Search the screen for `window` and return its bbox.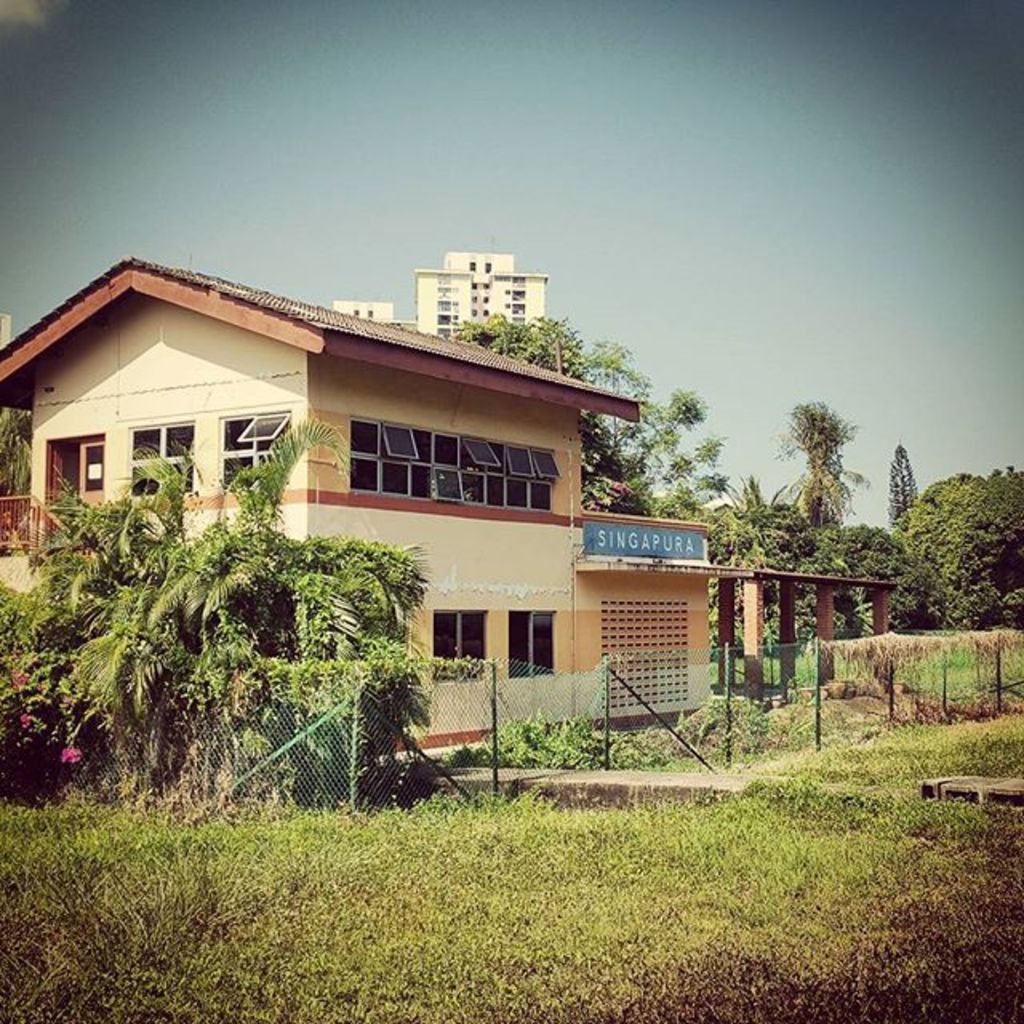
Found: <region>504, 302, 509, 310</region>.
